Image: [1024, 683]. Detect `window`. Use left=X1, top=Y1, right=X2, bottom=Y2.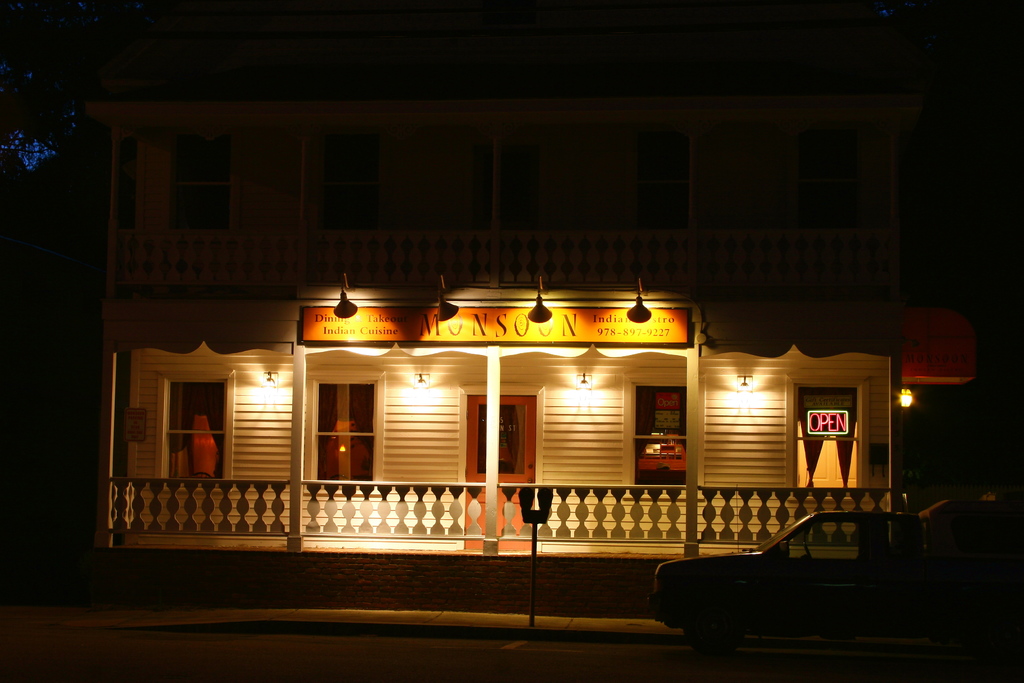
left=632, top=396, right=682, bottom=493.
